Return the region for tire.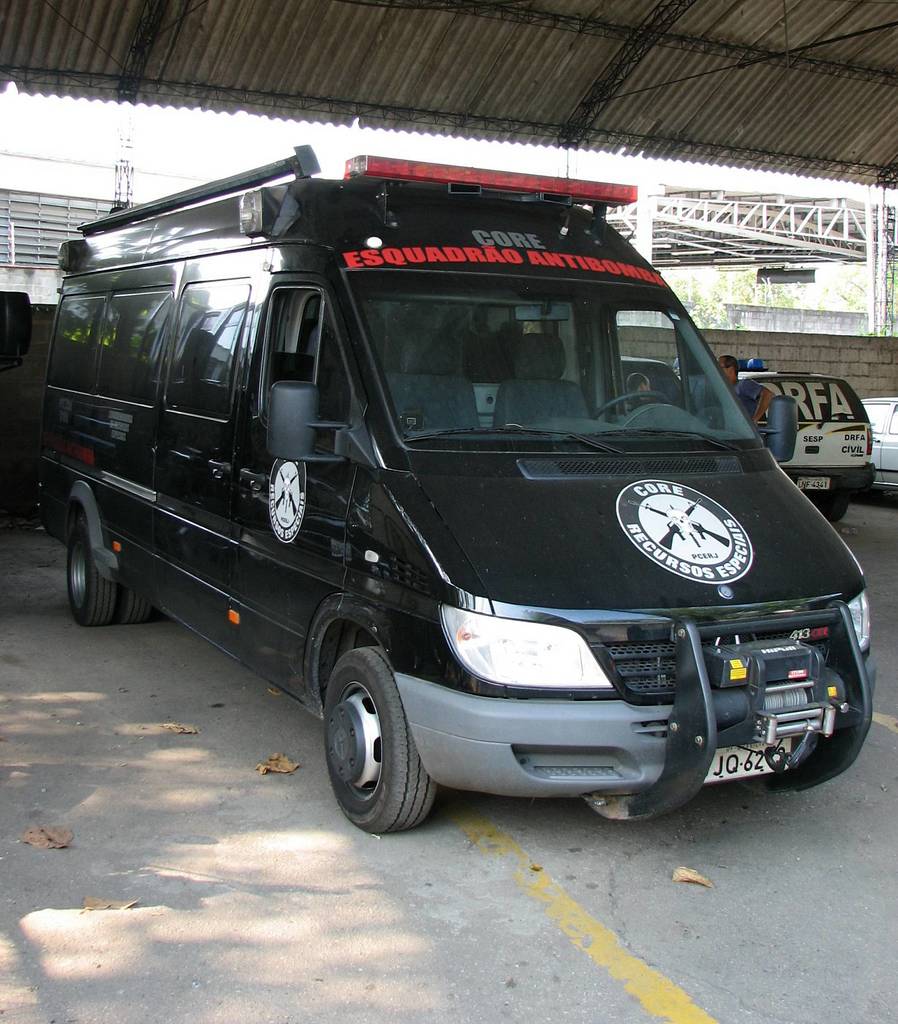
select_region(104, 582, 162, 626).
